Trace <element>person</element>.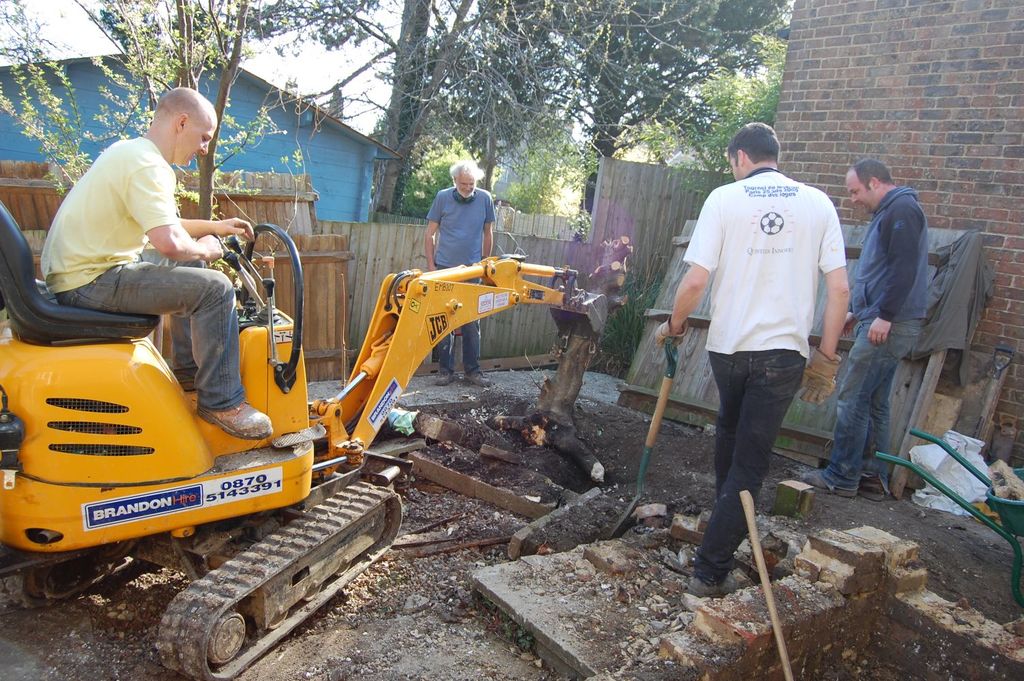
Traced to [658, 124, 848, 597].
